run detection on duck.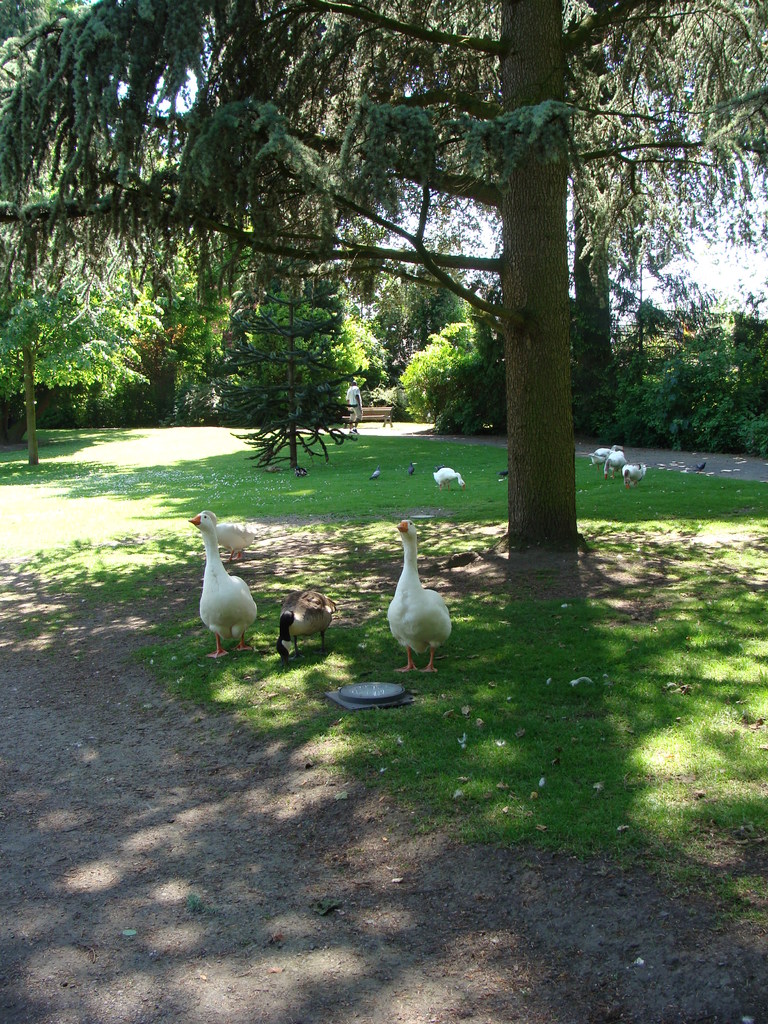
Result: <region>432, 464, 469, 492</region>.
